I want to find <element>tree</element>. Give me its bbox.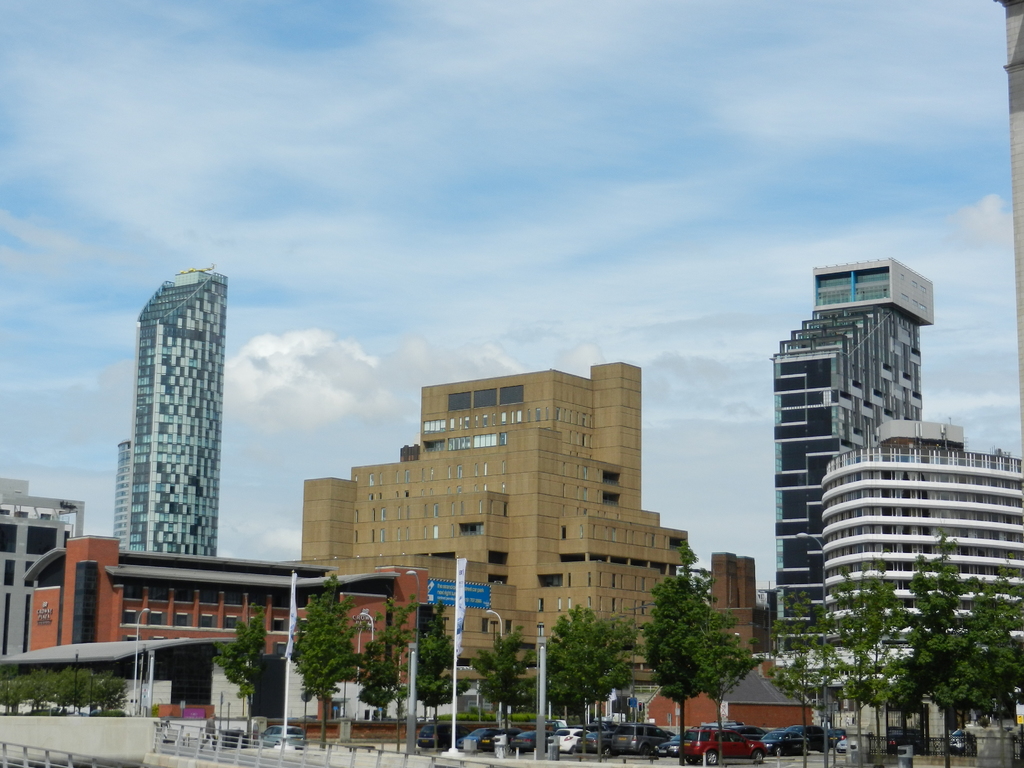
bbox=(291, 573, 364, 746).
